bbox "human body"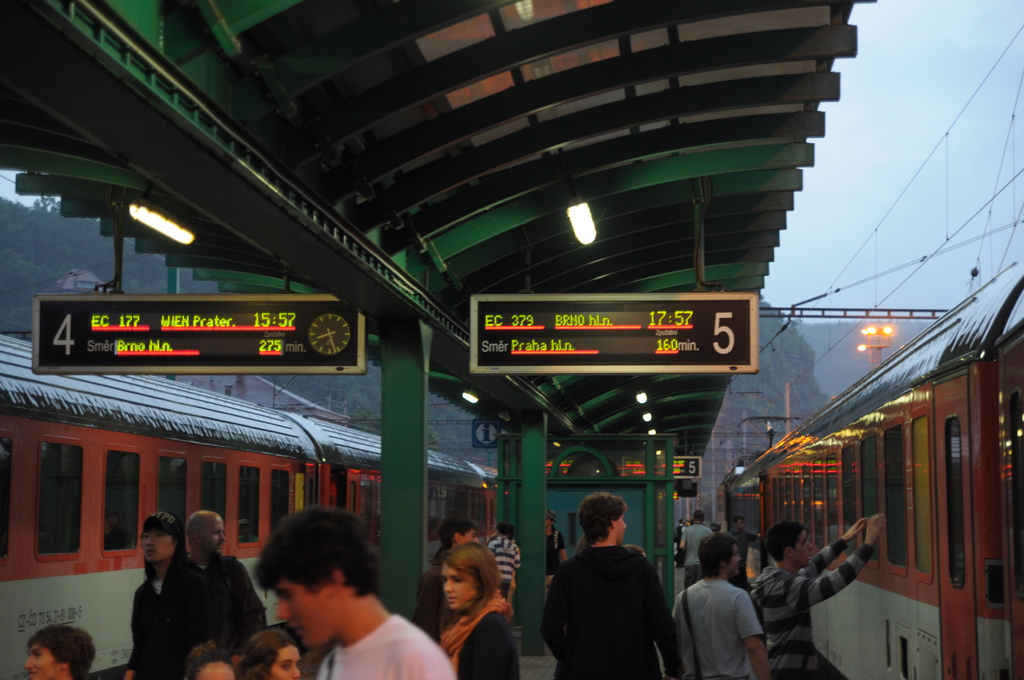
BBox(696, 548, 778, 678)
